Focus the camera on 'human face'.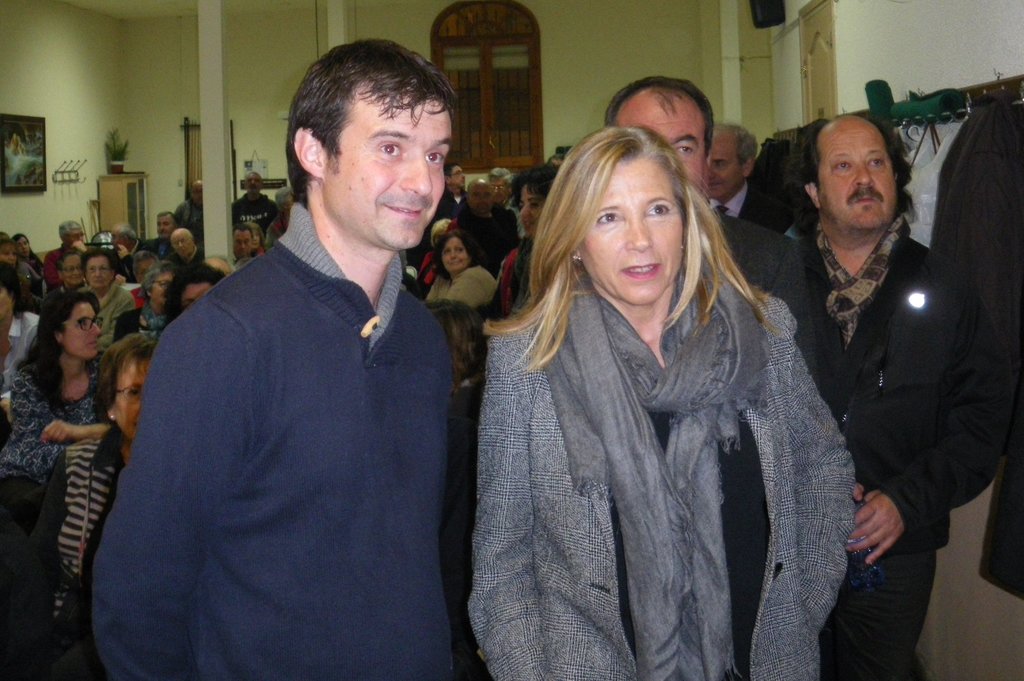
Focus region: Rect(61, 254, 83, 287).
